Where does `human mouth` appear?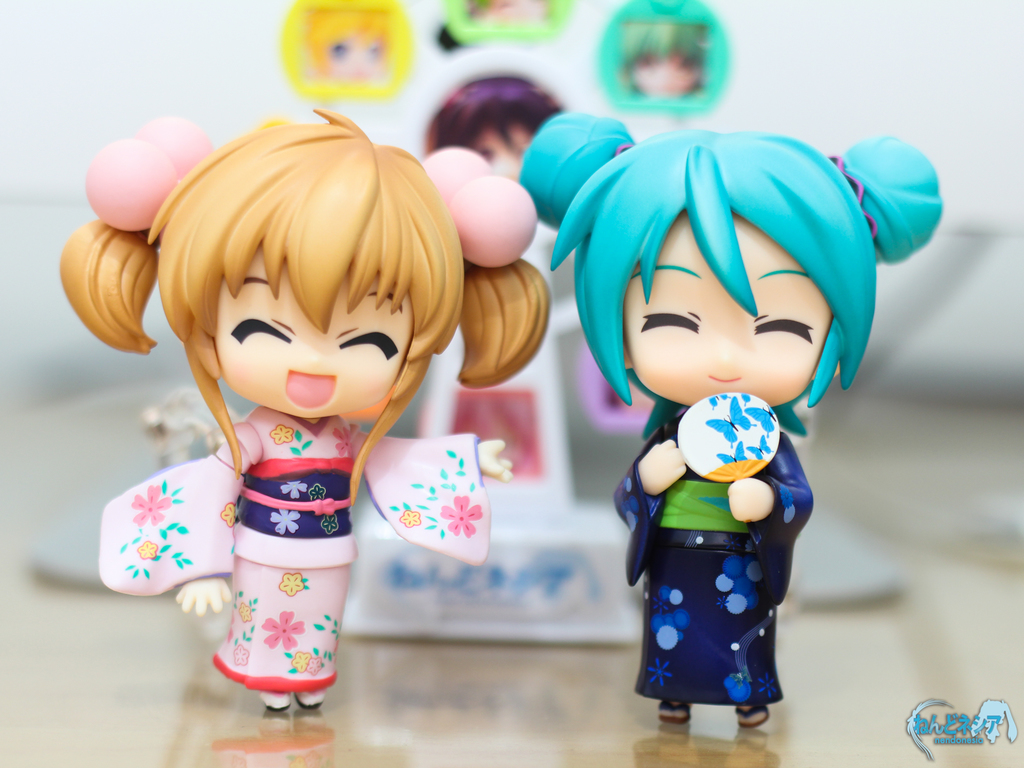
Appears at [x1=705, y1=368, x2=742, y2=385].
